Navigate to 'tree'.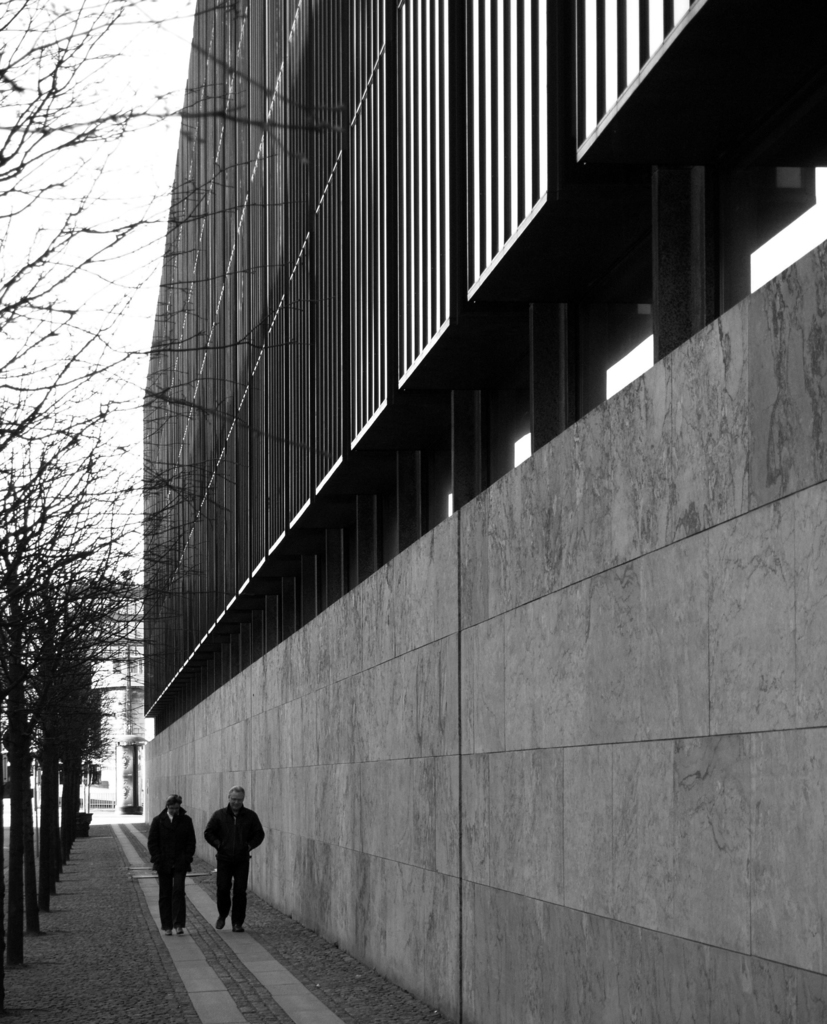
Navigation target: (left=0, top=0, right=353, bottom=985).
